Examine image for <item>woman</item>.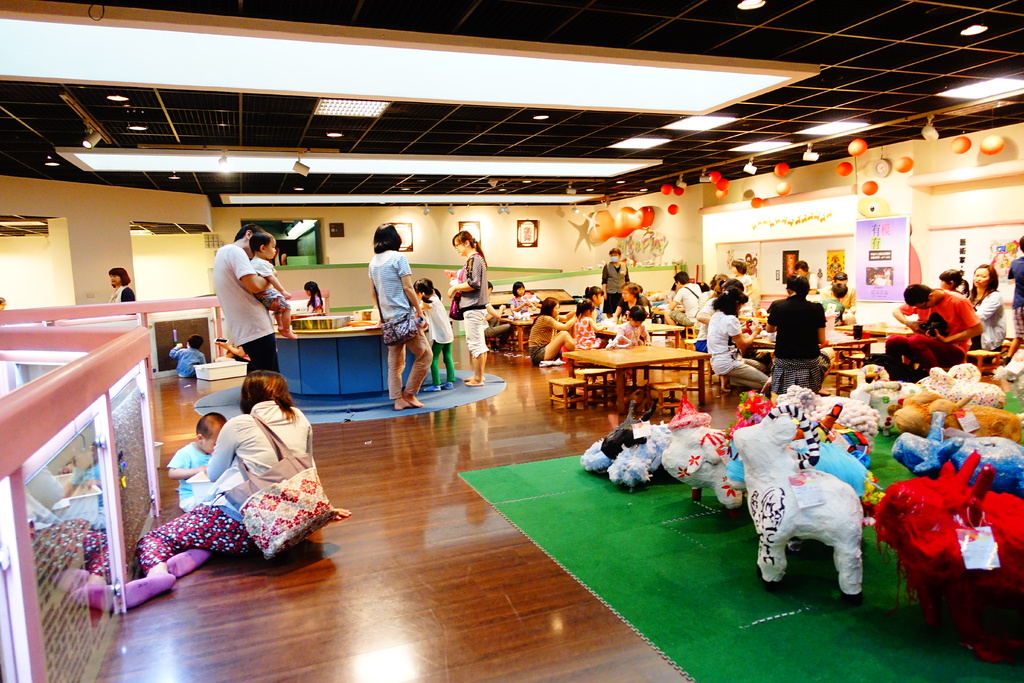
Examination result: crop(697, 273, 728, 335).
